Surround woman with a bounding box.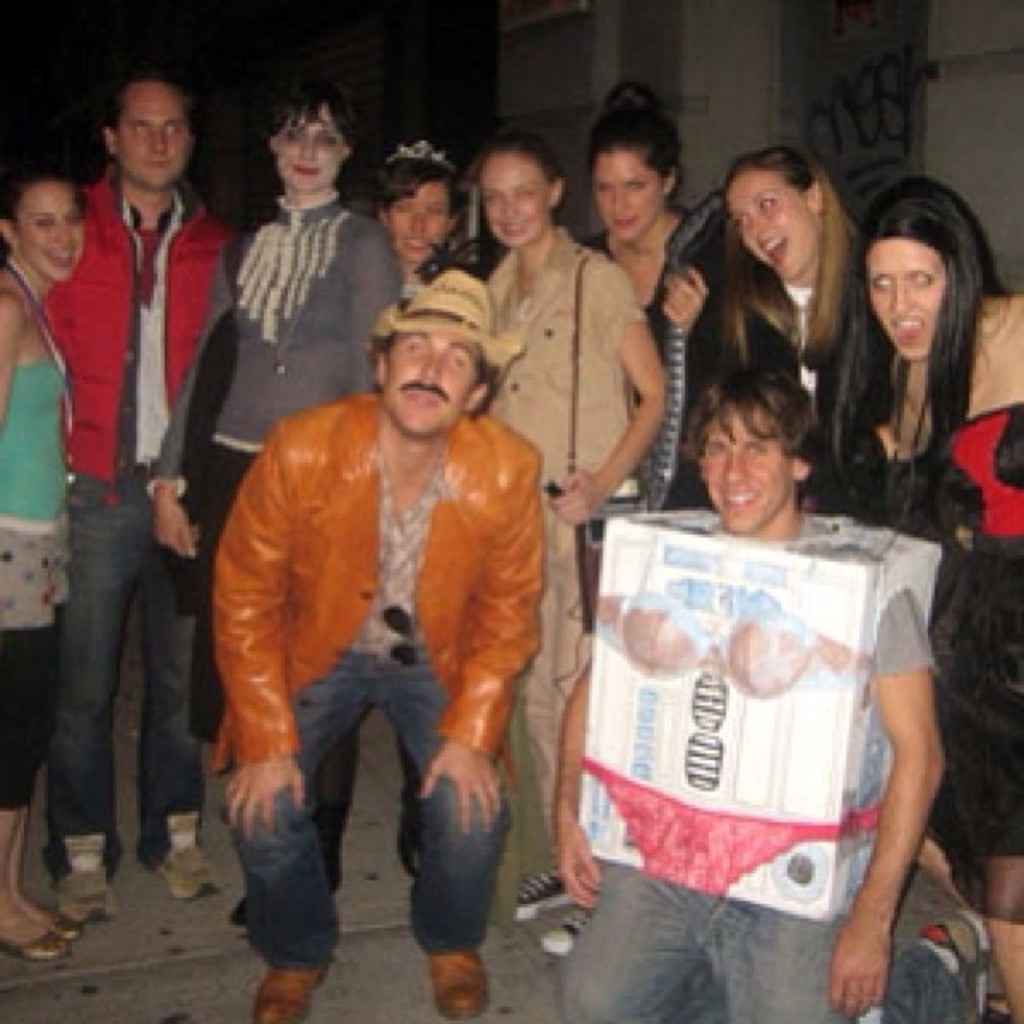
[146,88,424,869].
